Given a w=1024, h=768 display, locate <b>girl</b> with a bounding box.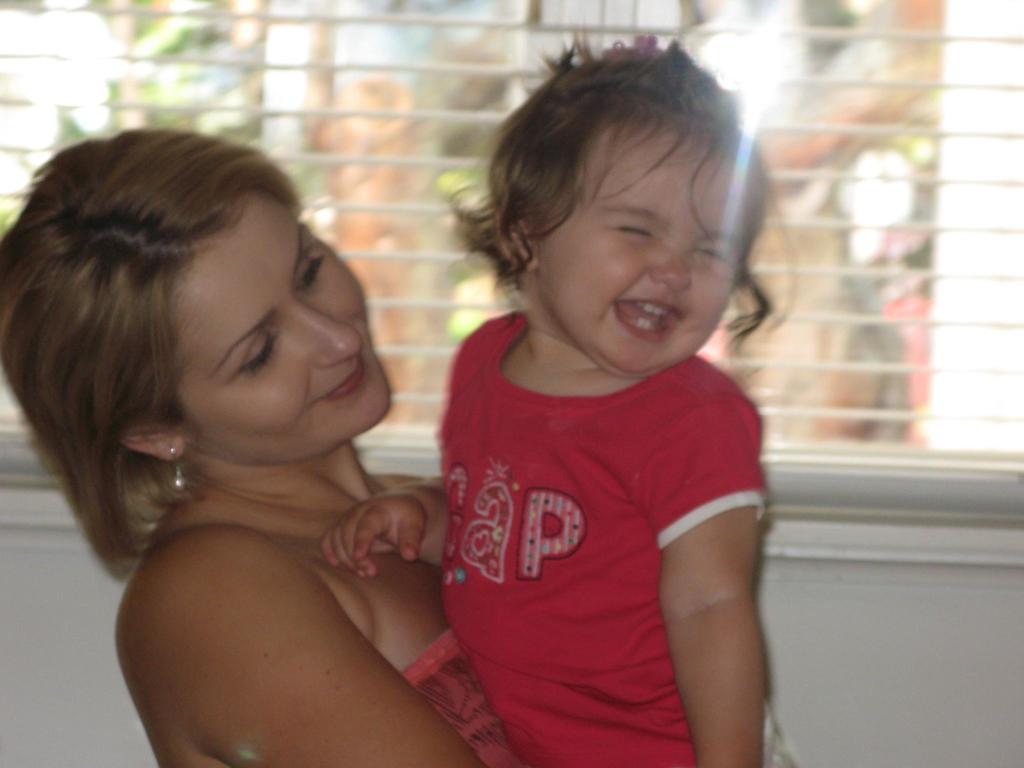
Located: bbox(318, 19, 794, 767).
